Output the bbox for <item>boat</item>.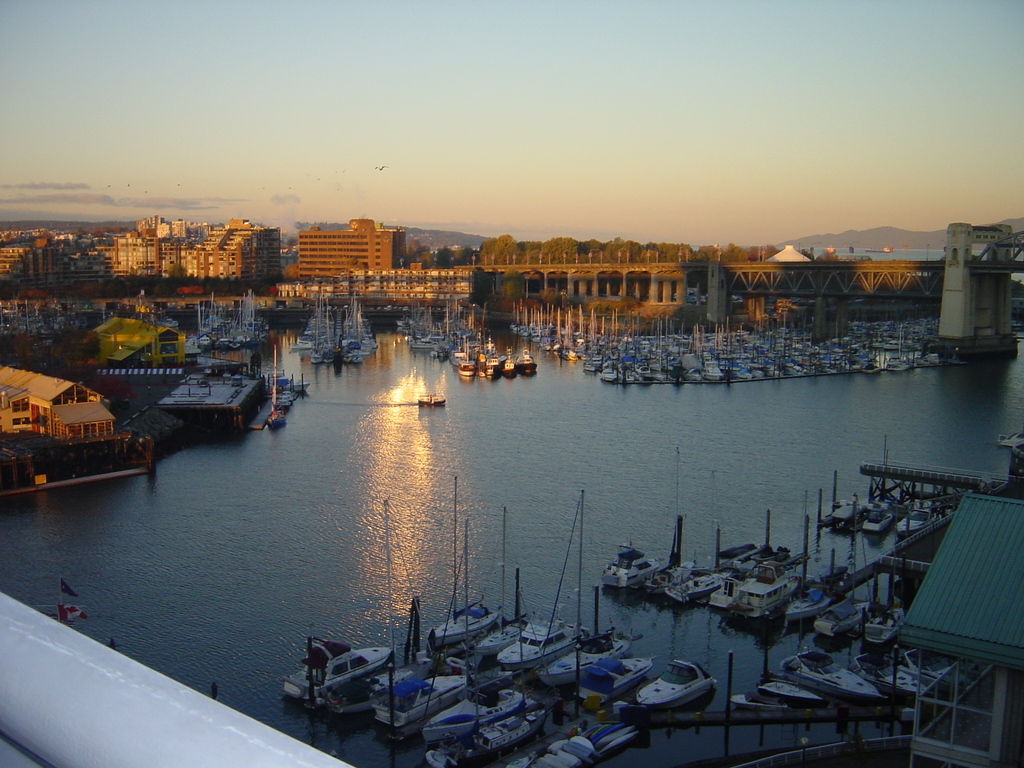
locate(749, 636, 961, 699).
